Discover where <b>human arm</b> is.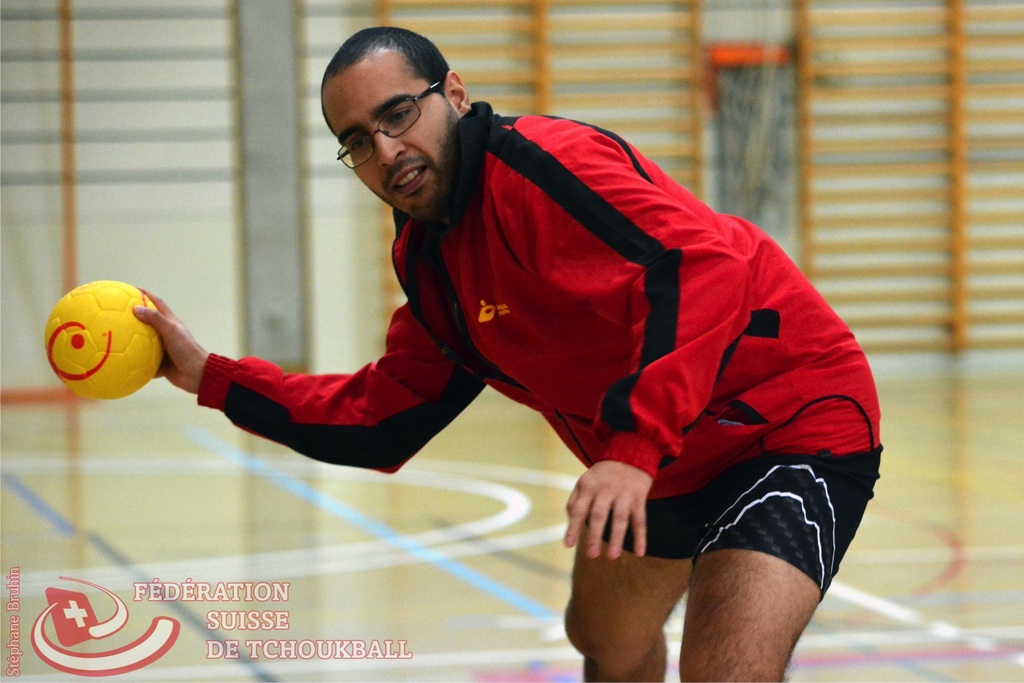
Discovered at BBox(86, 263, 464, 476).
